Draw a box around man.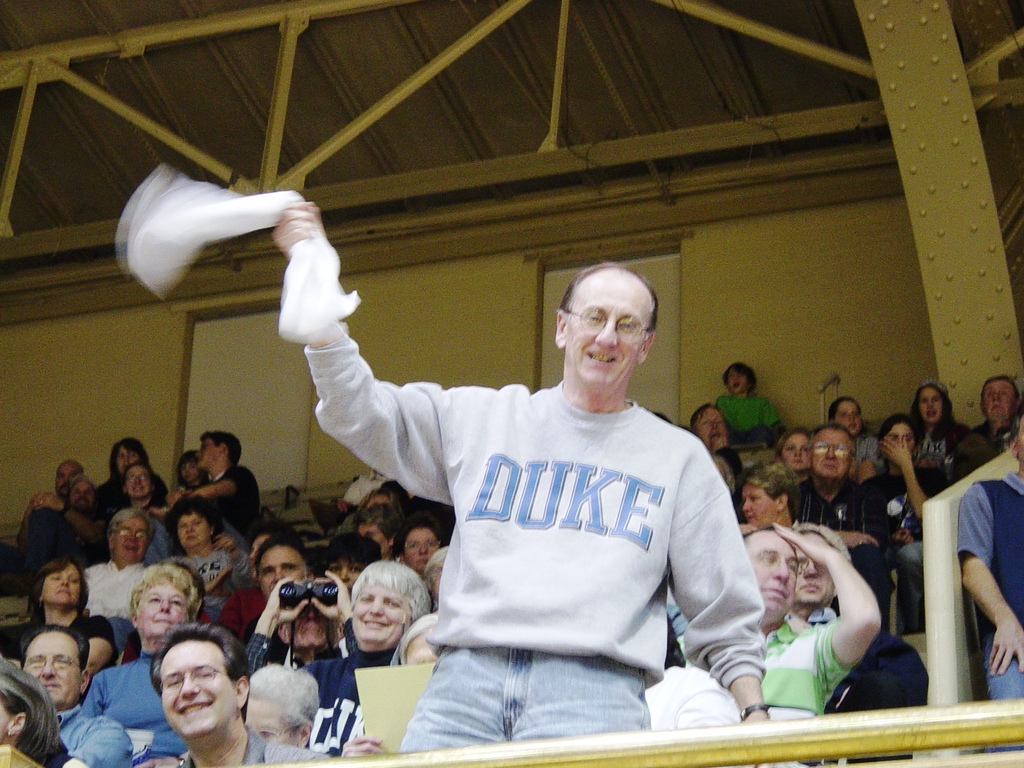
select_region(156, 418, 260, 539).
